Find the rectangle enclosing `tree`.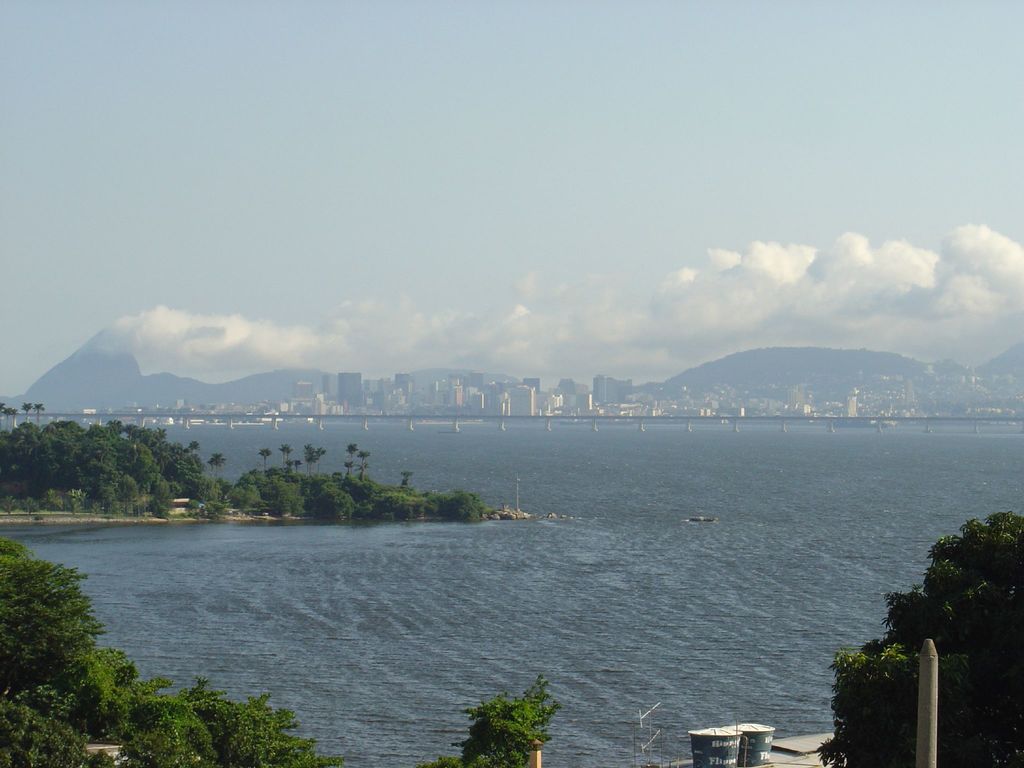
(left=819, top=632, right=918, bottom=767).
